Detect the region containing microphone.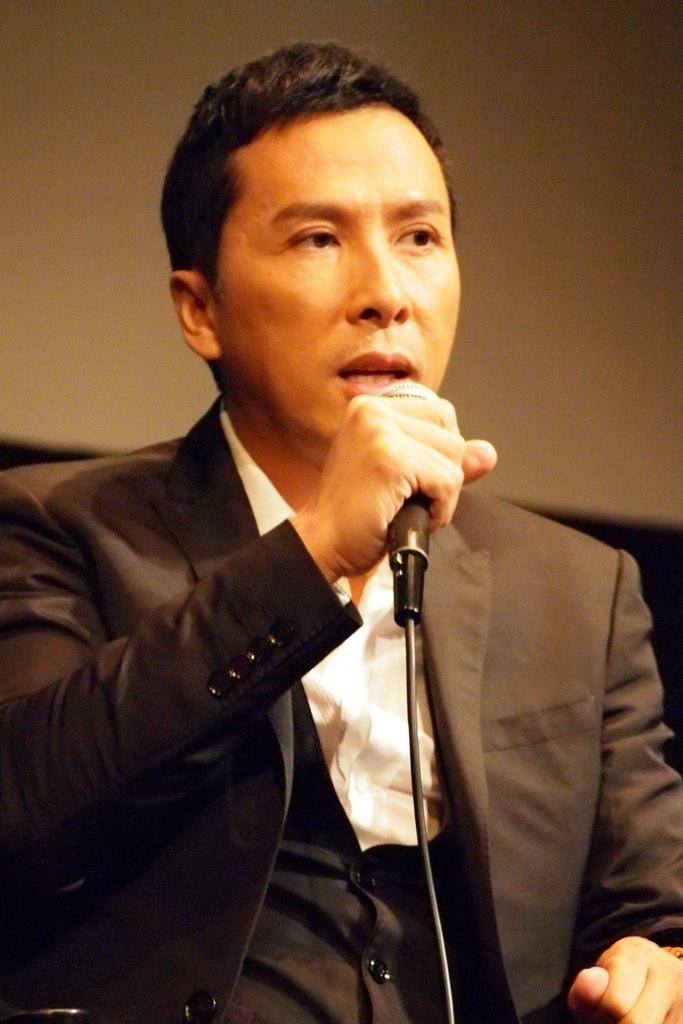
box(376, 376, 437, 626).
